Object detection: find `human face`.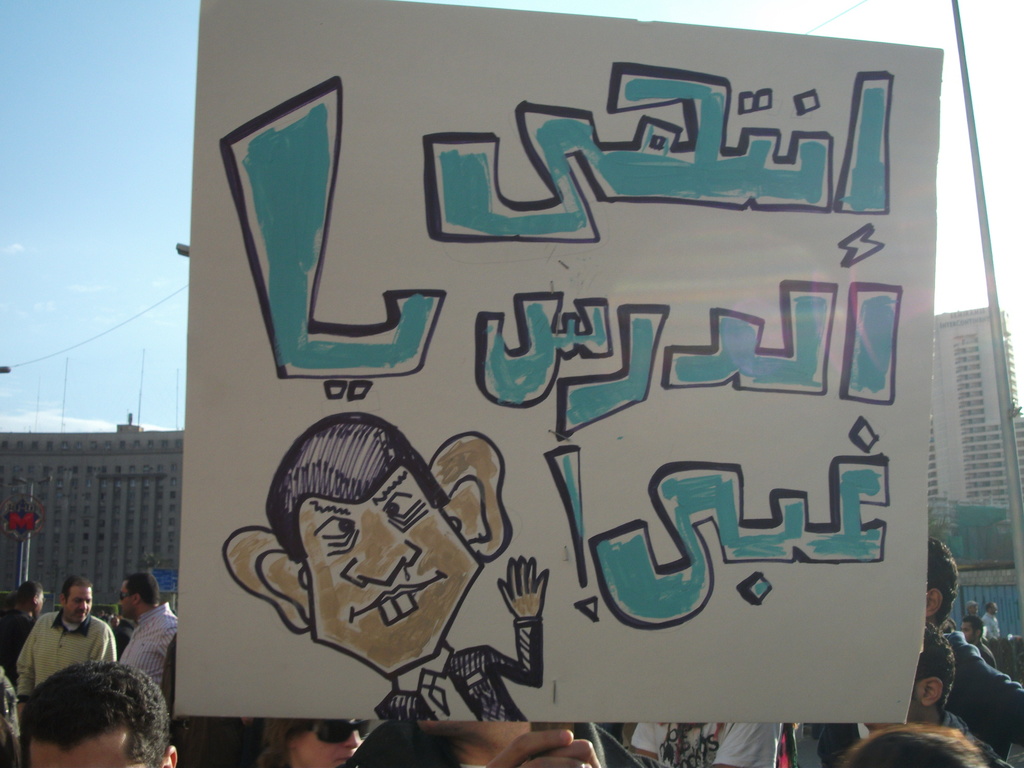
Rect(303, 466, 480, 678).
